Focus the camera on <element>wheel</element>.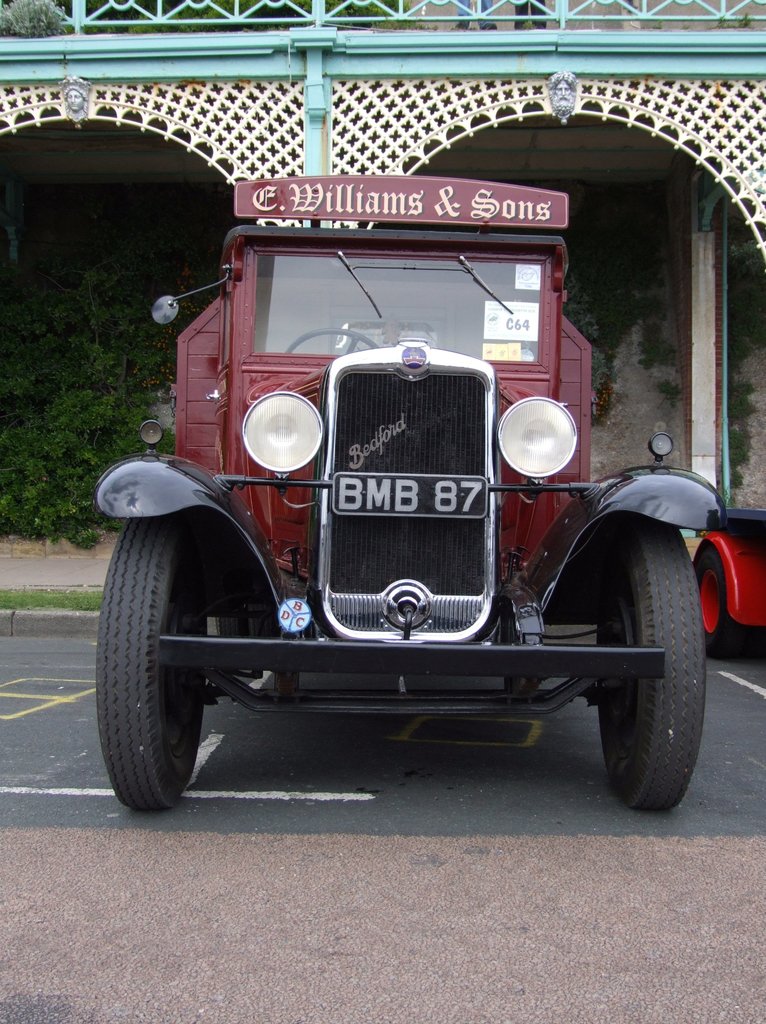
Focus region: box(595, 525, 719, 818).
